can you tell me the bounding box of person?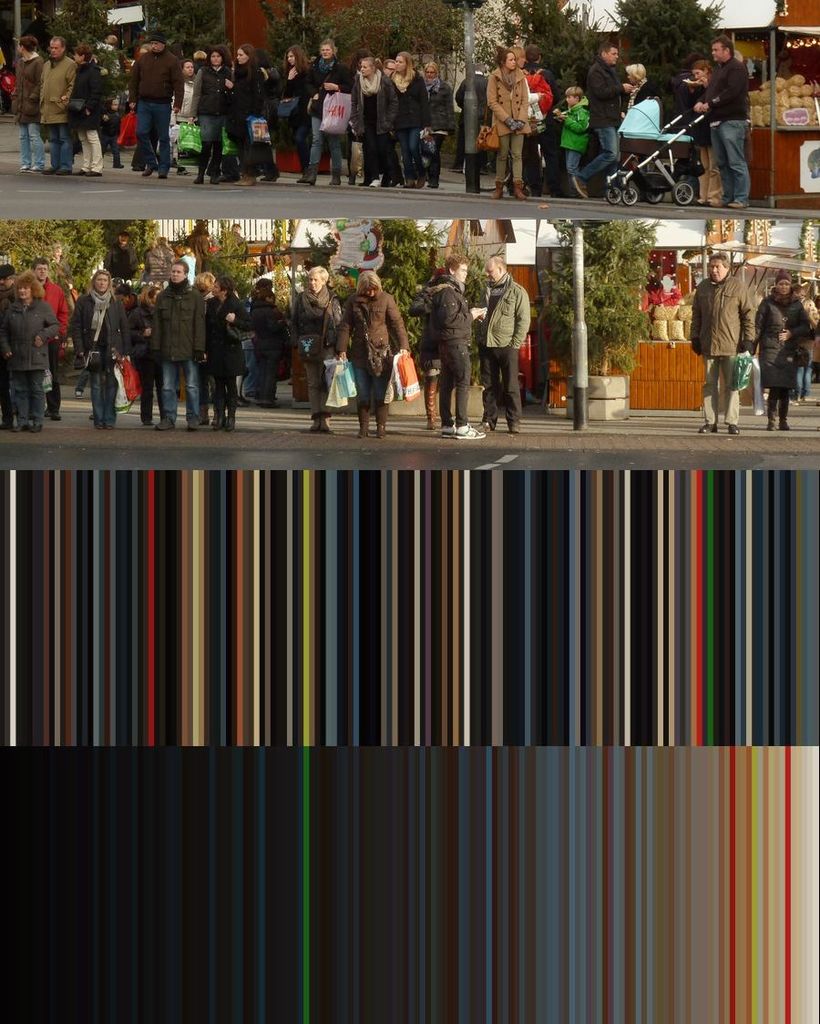
(33,254,73,422).
